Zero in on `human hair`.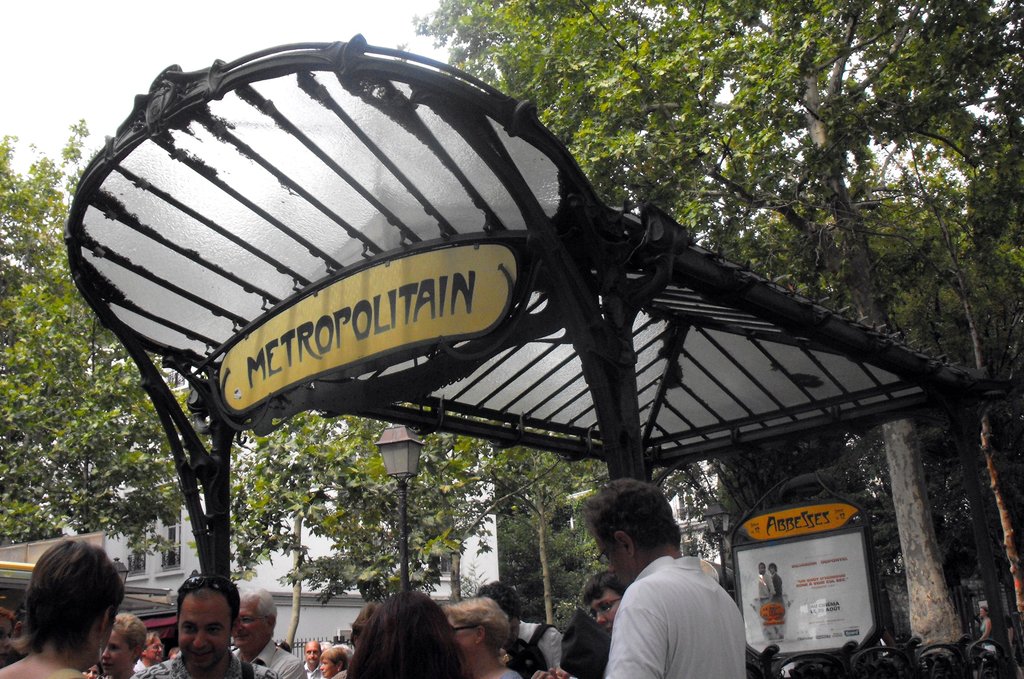
Zeroed in: {"left": 580, "top": 568, "right": 641, "bottom": 605}.
